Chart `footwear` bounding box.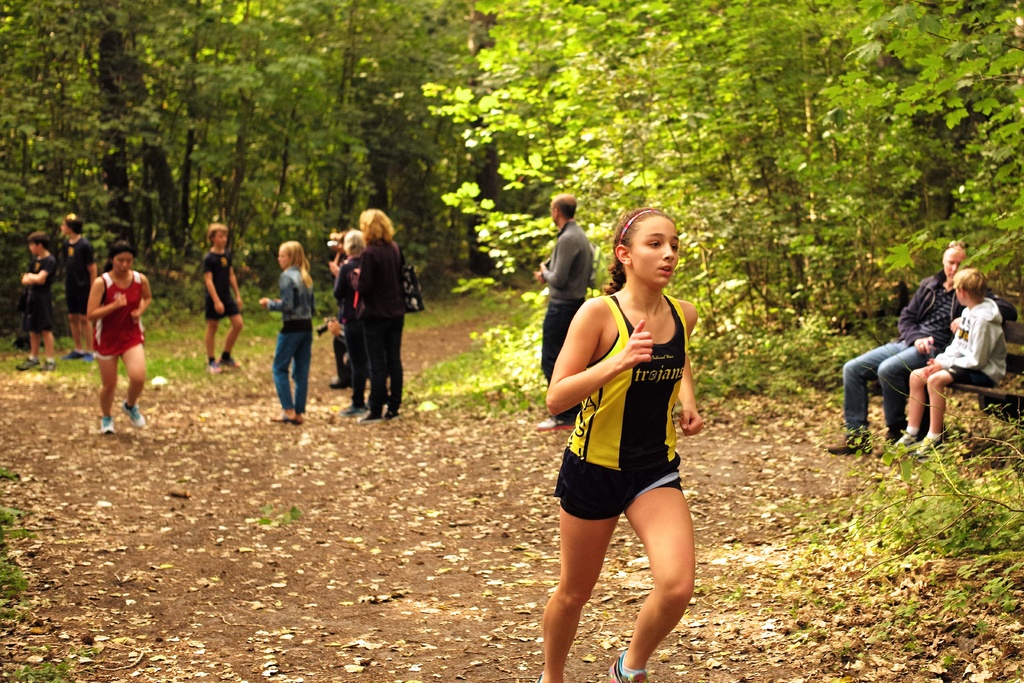
Charted: {"x1": 535, "y1": 416, "x2": 575, "y2": 432}.
